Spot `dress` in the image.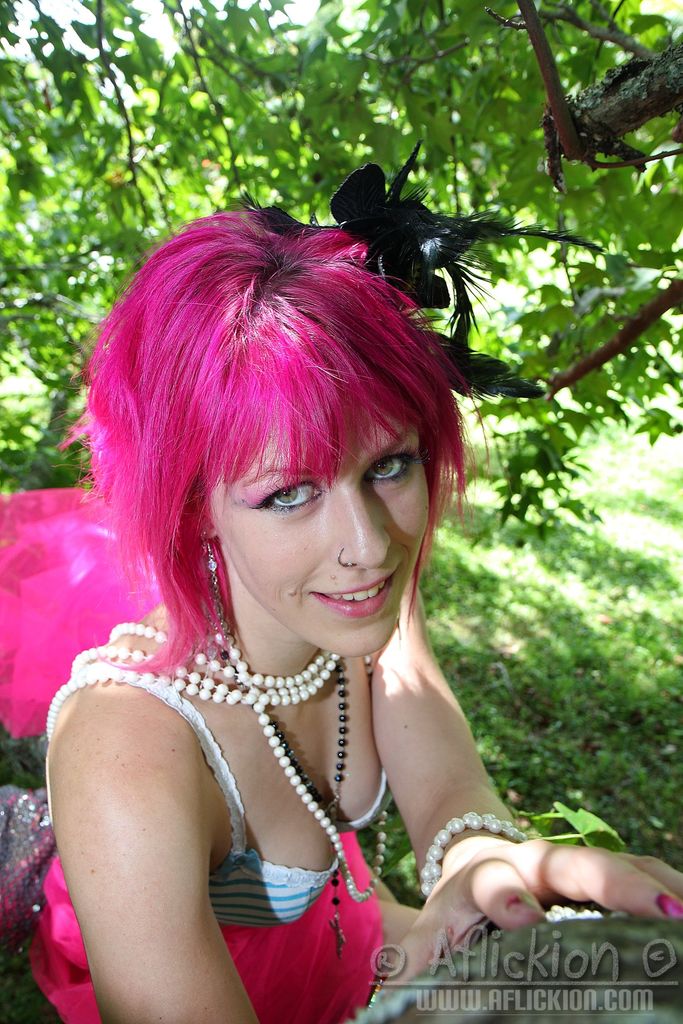
`dress` found at BBox(0, 689, 384, 1023).
